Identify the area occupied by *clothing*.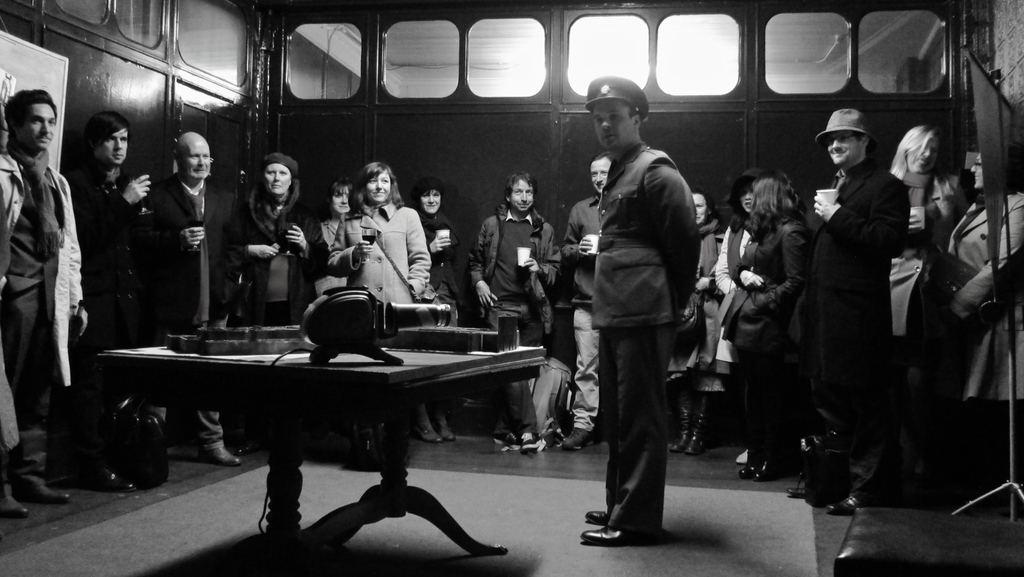
Area: <region>0, 151, 81, 472</region>.
